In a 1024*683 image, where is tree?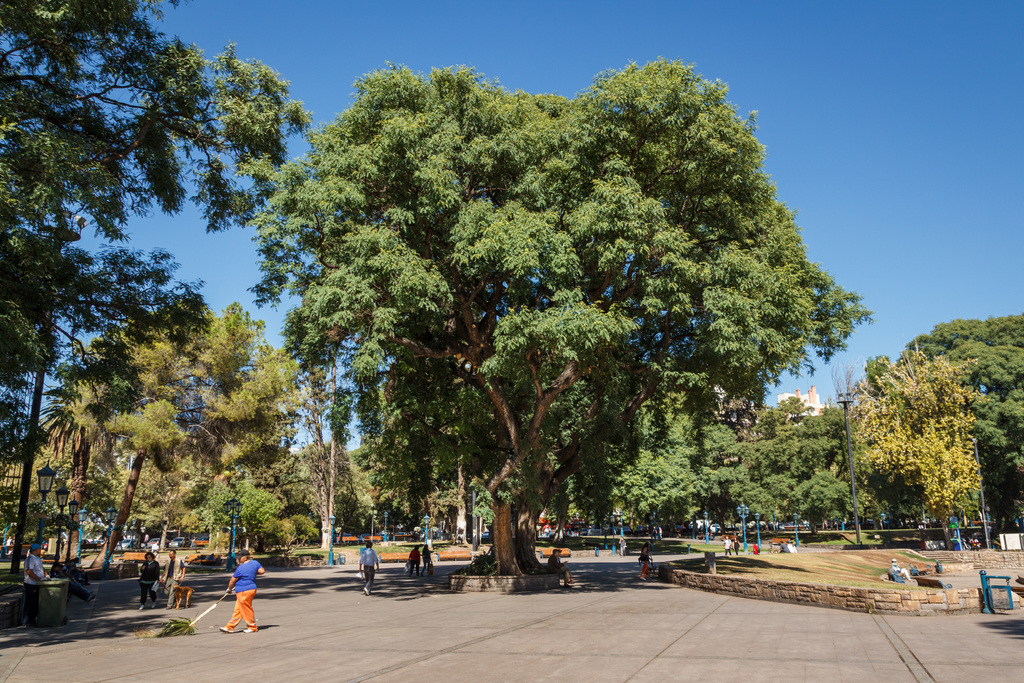
box=[0, 0, 311, 409].
